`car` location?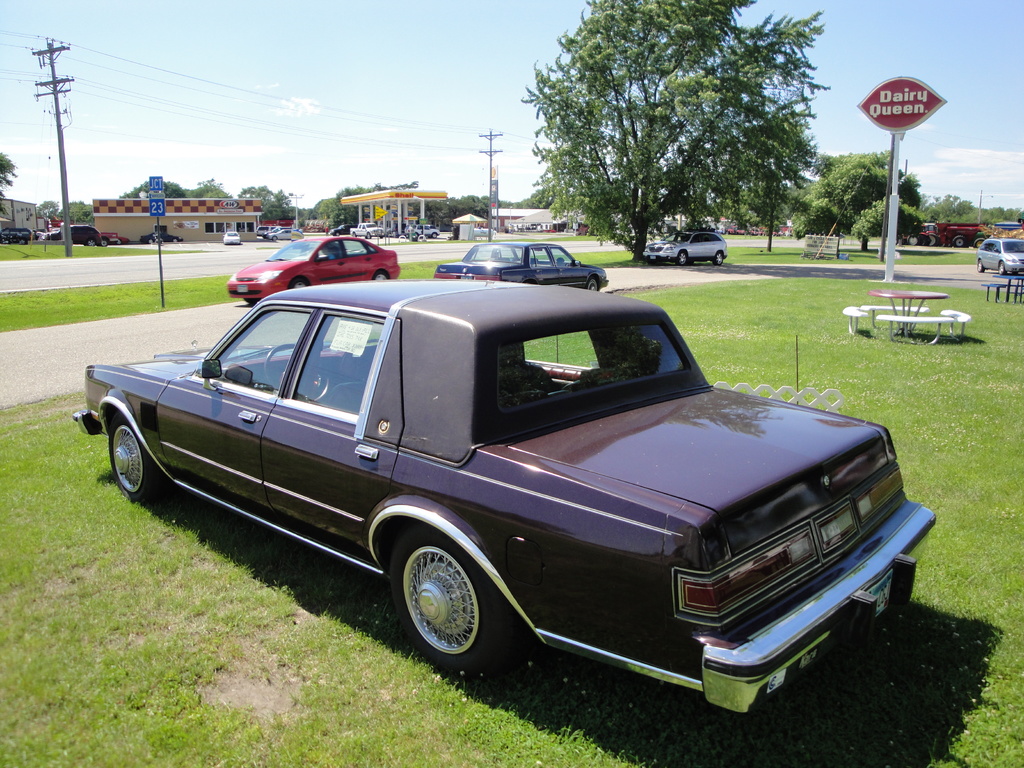
select_region(225, 227, 244, 245)
